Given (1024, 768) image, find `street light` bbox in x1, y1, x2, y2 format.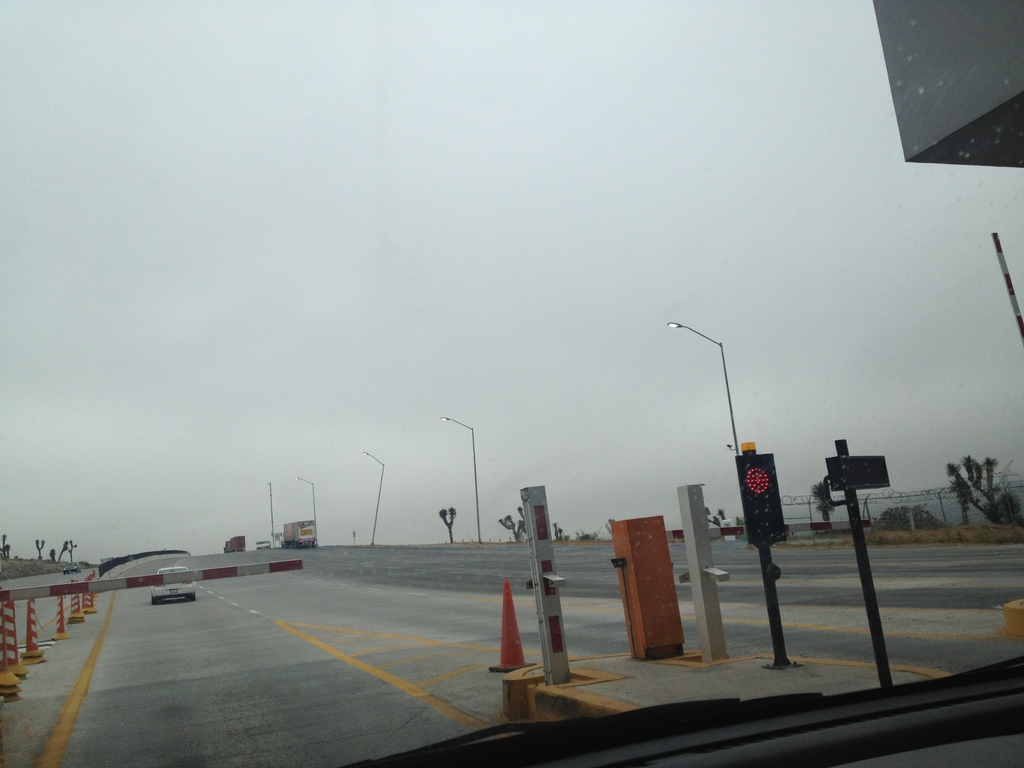
362, 447, 387, 548.
